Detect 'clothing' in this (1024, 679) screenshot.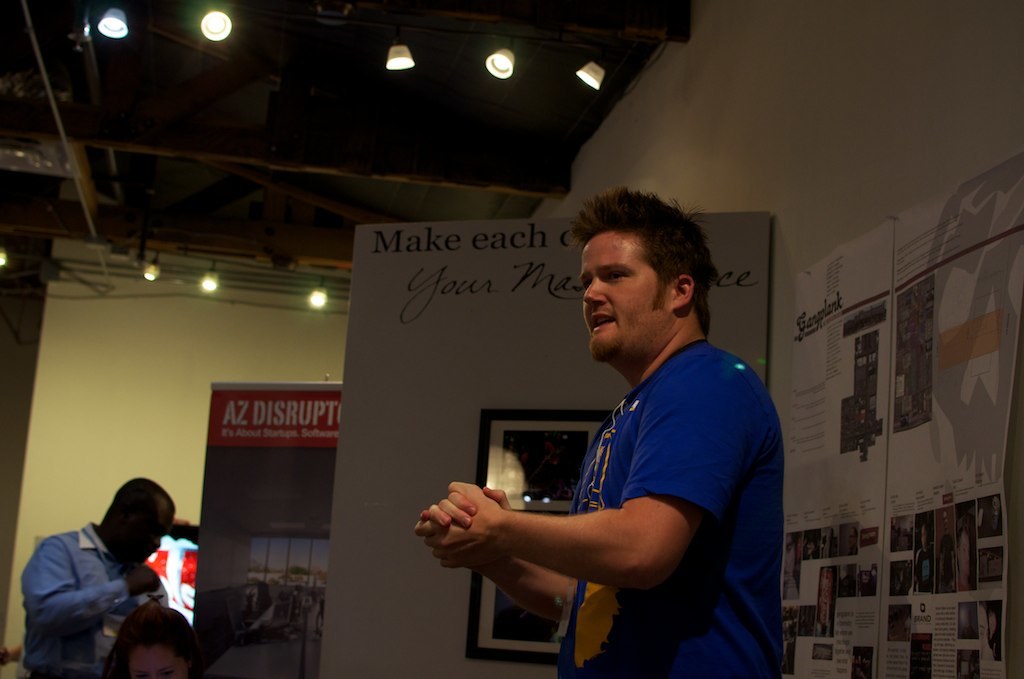
Detection: <bbox>1, 518, 181, 678</bbox>.
